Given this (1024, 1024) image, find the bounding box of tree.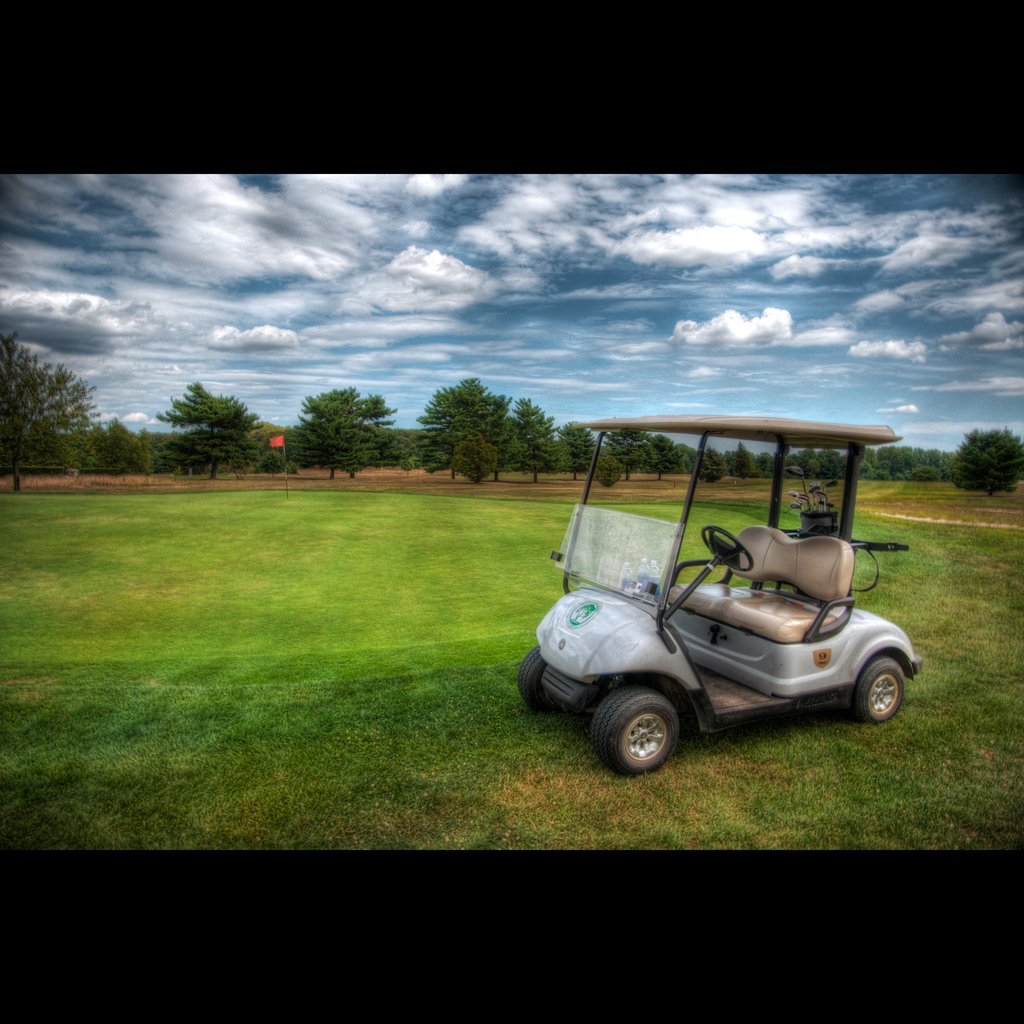
961/431/1023/483.
